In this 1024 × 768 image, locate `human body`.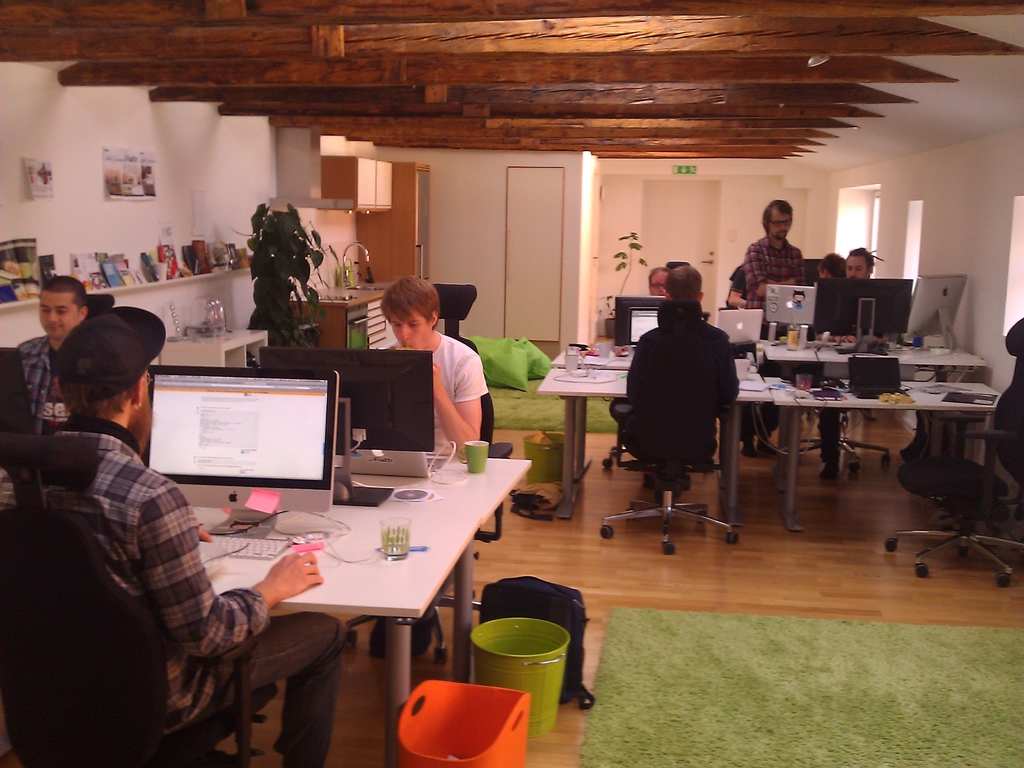
Bounding box: 15 276 88 435.
